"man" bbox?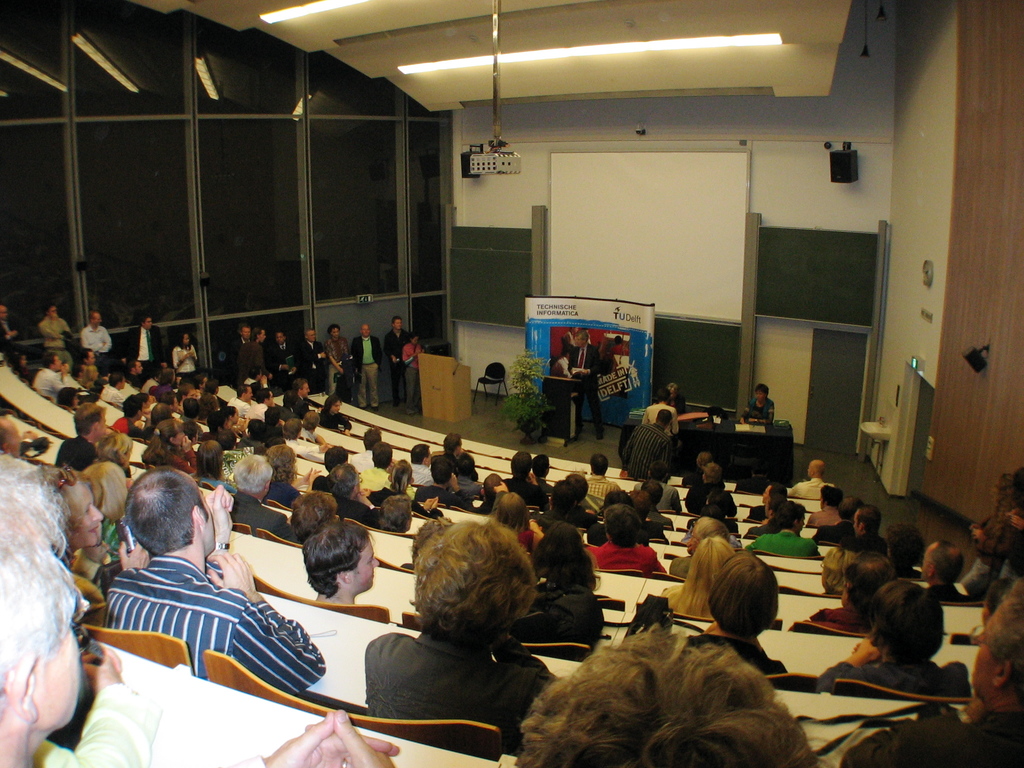
[x1=229, y1=323, x2=271, y2=395]
